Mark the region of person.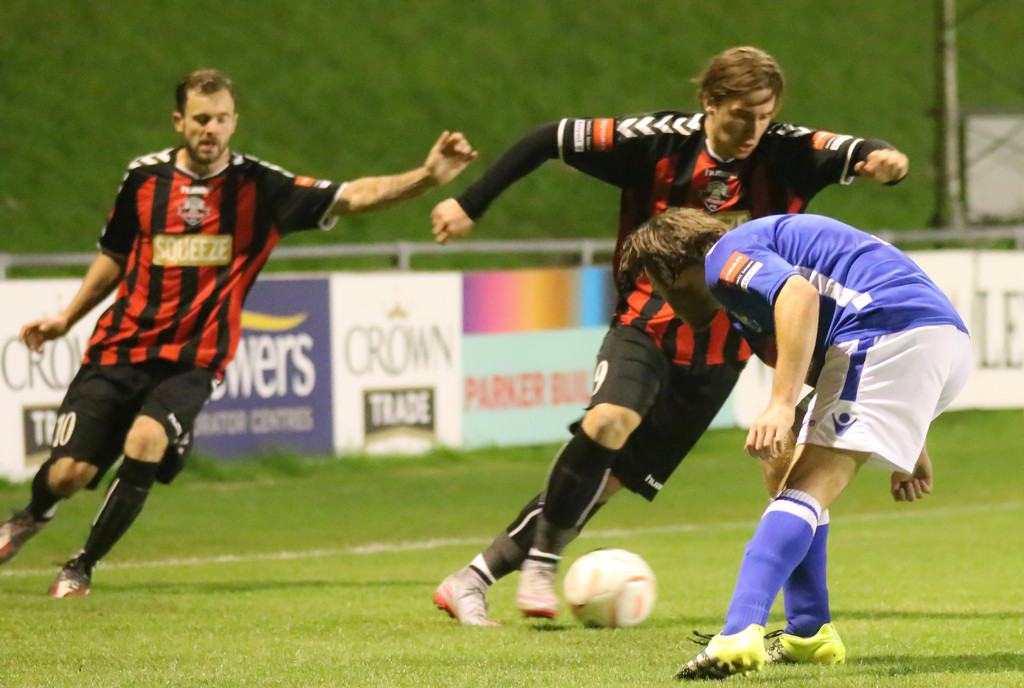
Region: (x1=625, y1=199, x2=976, y2=687).
